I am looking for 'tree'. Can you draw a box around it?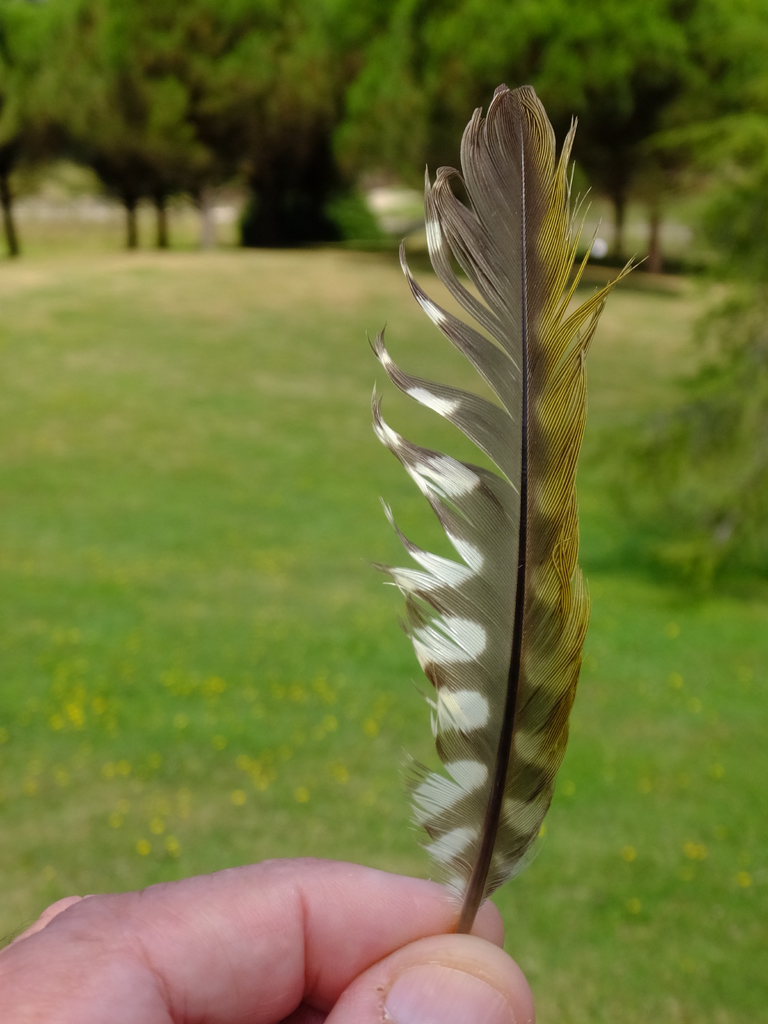
Sure, the bounding box is pyautogui.locateOnScreen(527, 0, 708, 263).
